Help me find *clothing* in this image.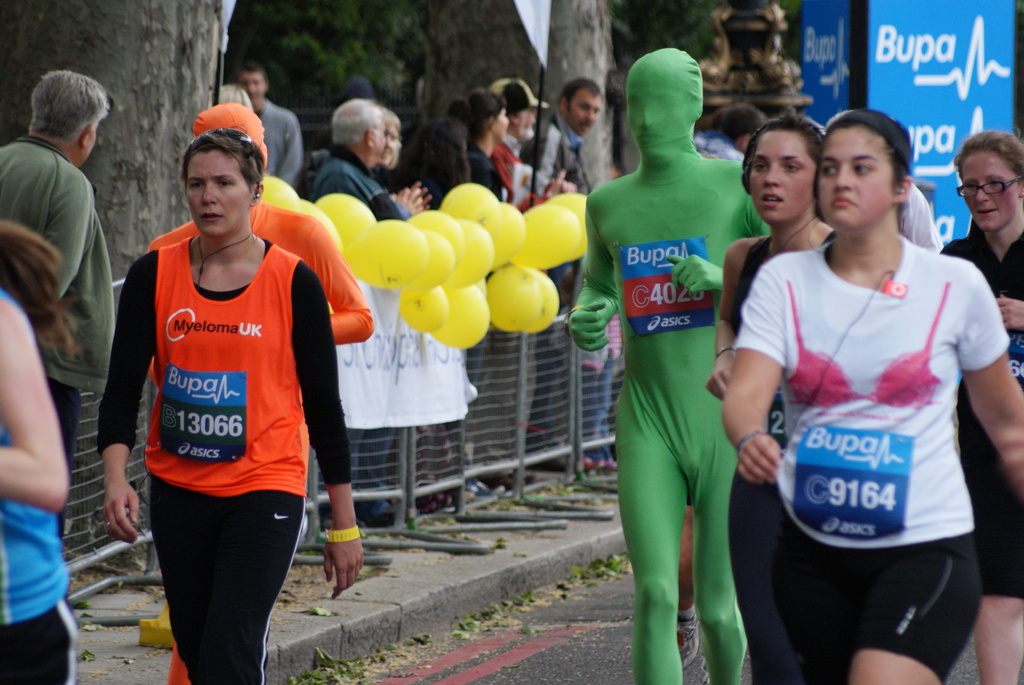
Found it: BBox(0, 134, 115, 538).
